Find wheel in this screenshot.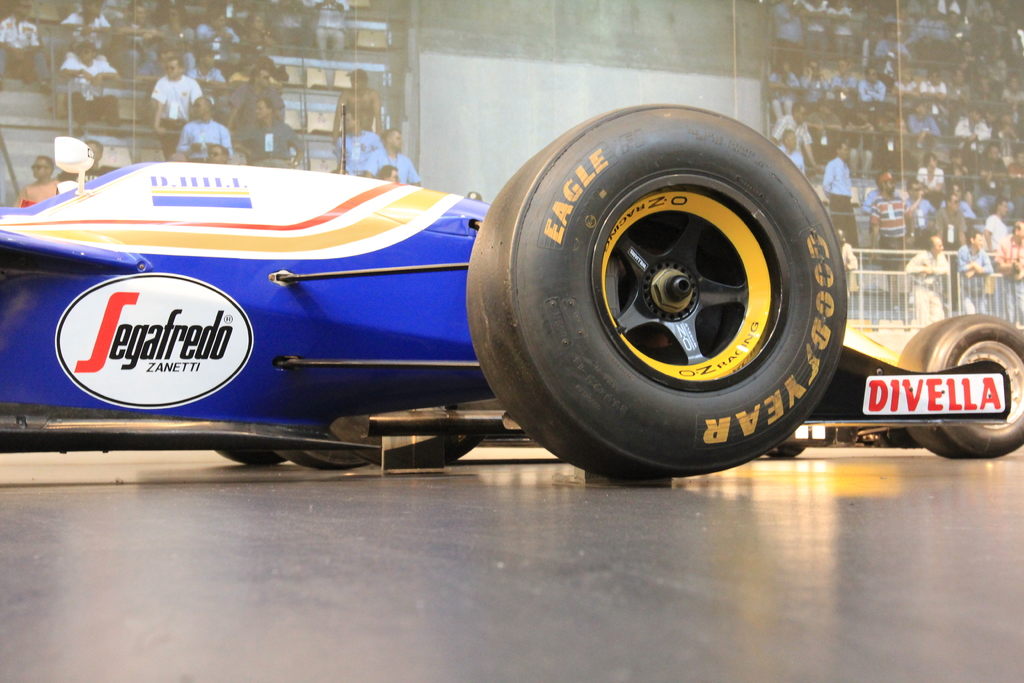
The bounding box for wheel is {"left": 362, "top": 424, "right": 480, "bottom": 472}.
